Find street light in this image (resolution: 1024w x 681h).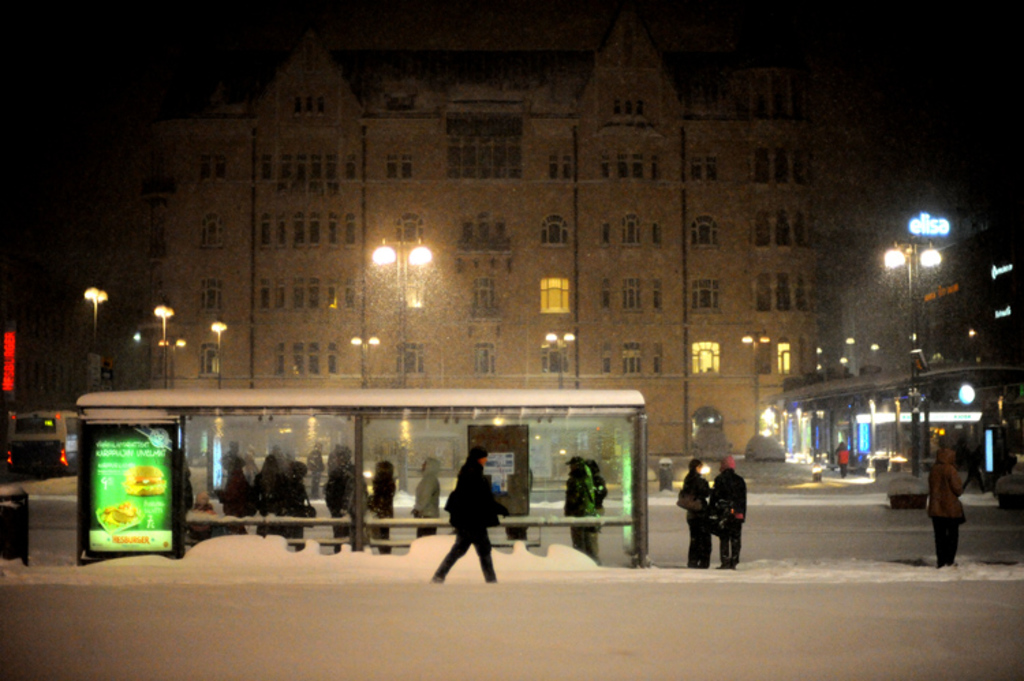
region(542, 333, 576, 392).
